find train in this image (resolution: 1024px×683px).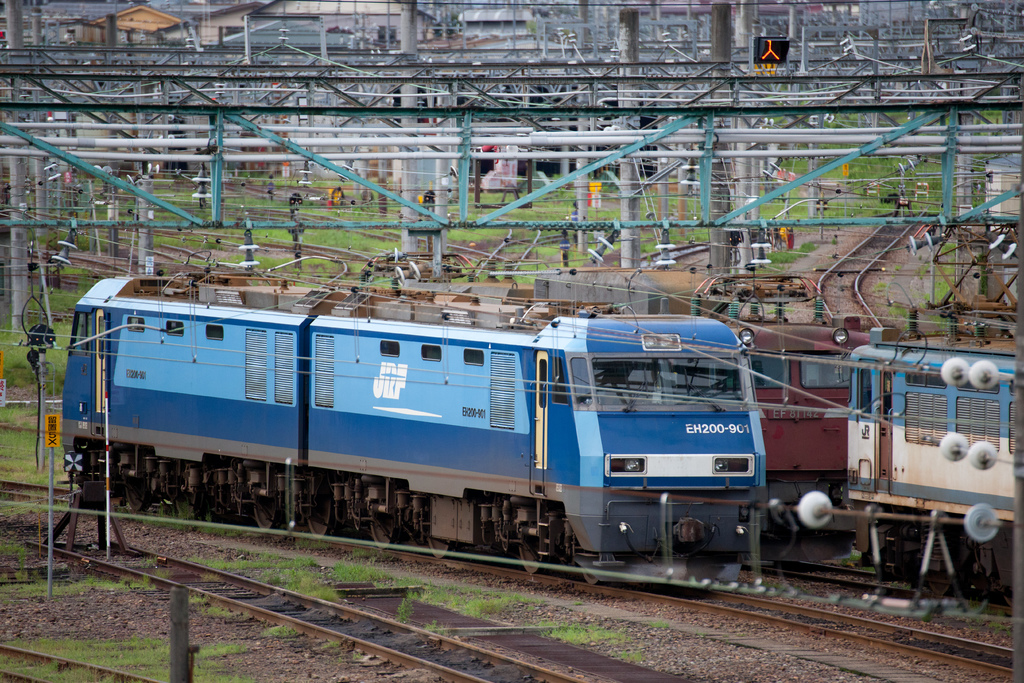
select_region(183, 269, 875, 547).
